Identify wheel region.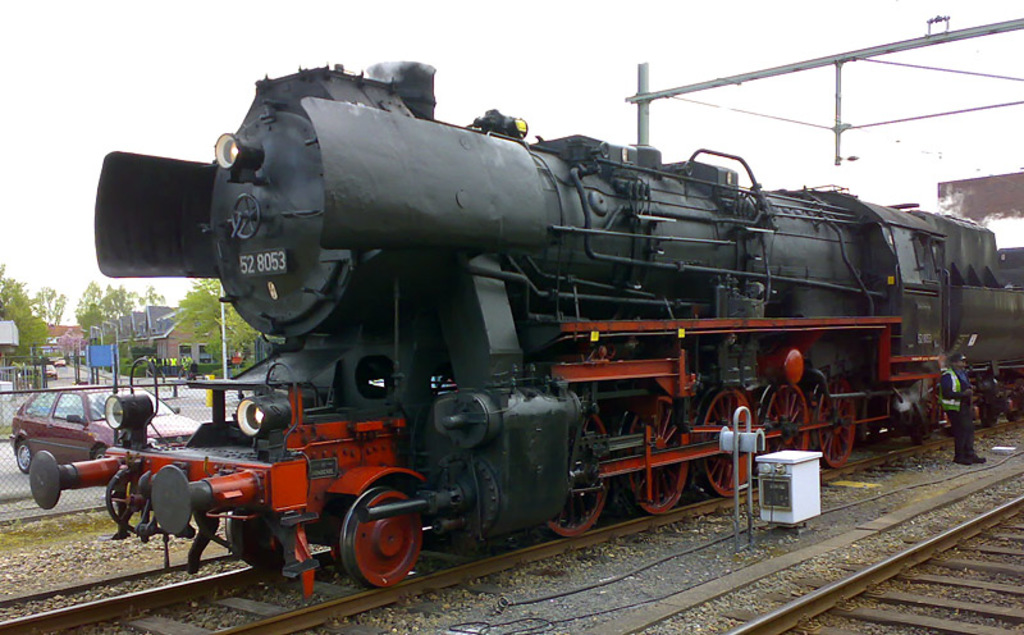
Region: (left=689, top=380, right=768, bottom=499).
